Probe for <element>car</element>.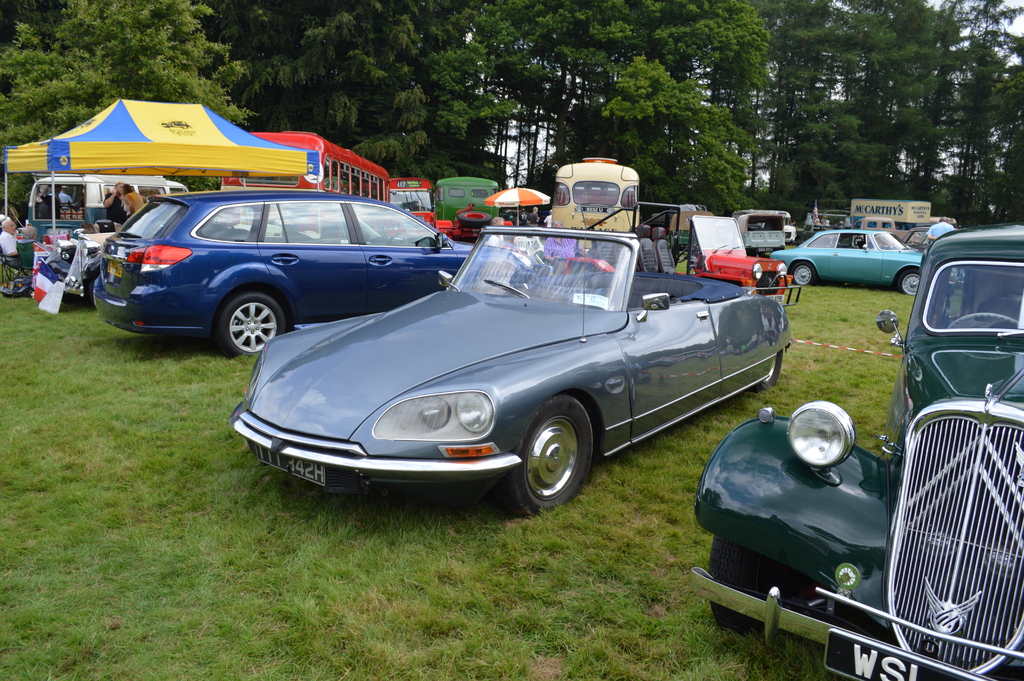
Probe result: pyautogui.locateOnScreen(770, 222, 925, 298).
